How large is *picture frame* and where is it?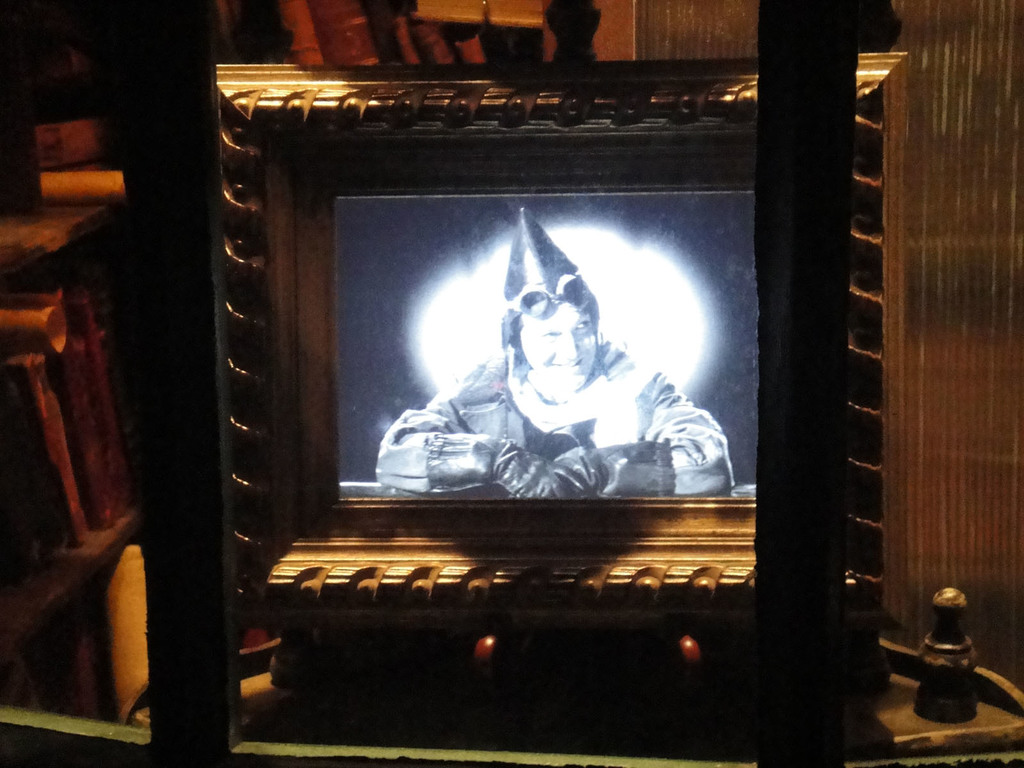
Bounding box: locate(161, 55, 856, 742).
